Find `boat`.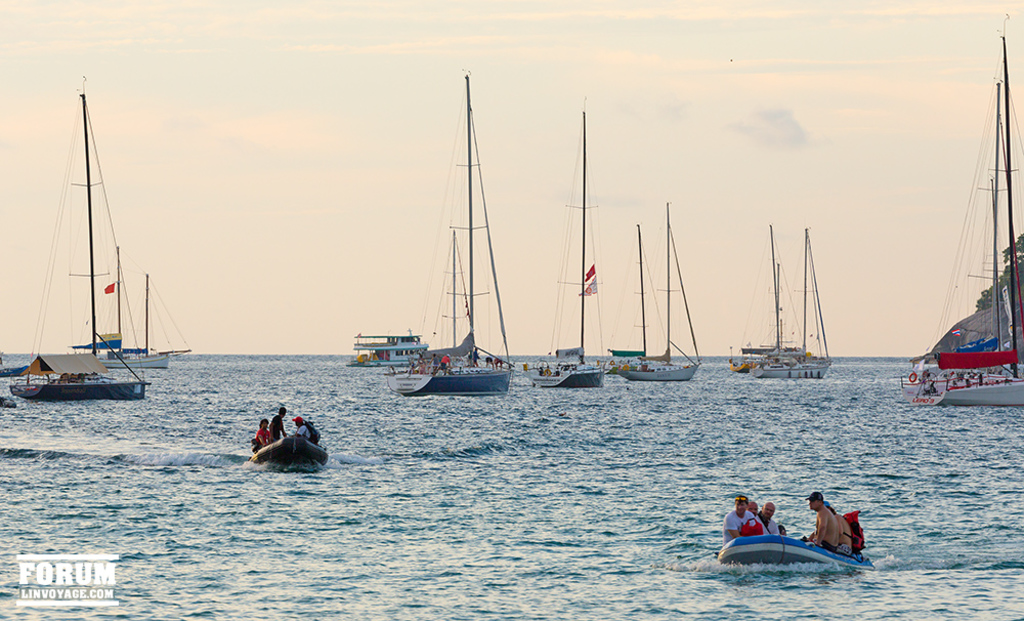
x1=736 y1=262 x2=804 y2=357.
